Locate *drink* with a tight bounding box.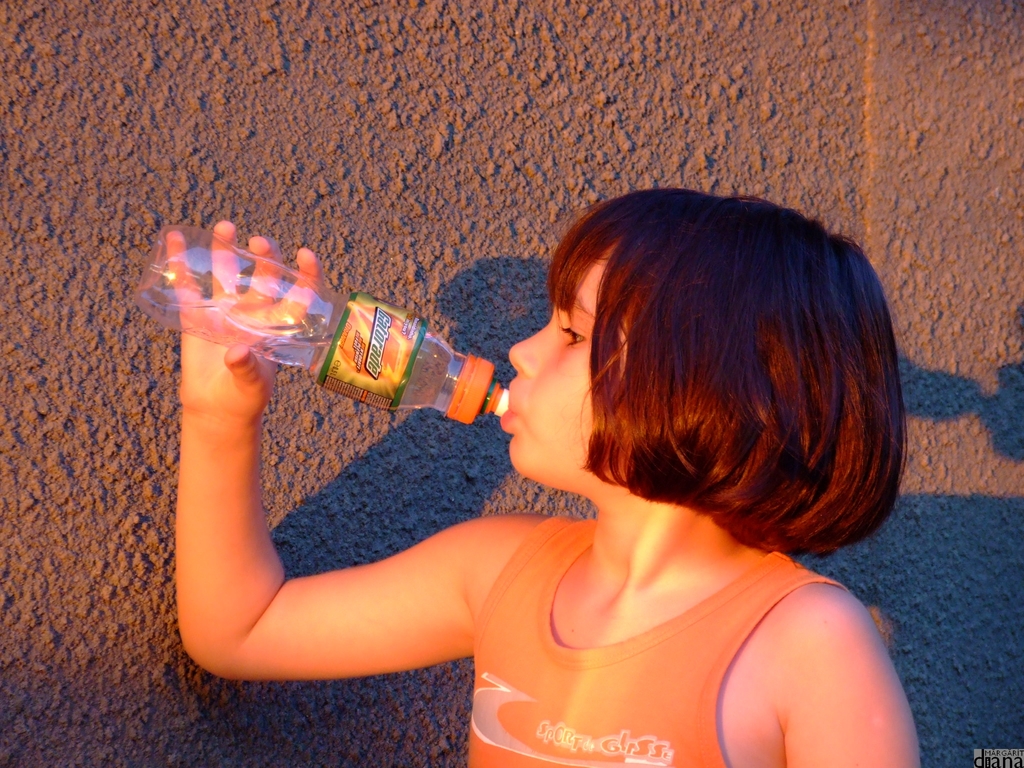
(x1=394, y1=378, x2=495, y2=428).
